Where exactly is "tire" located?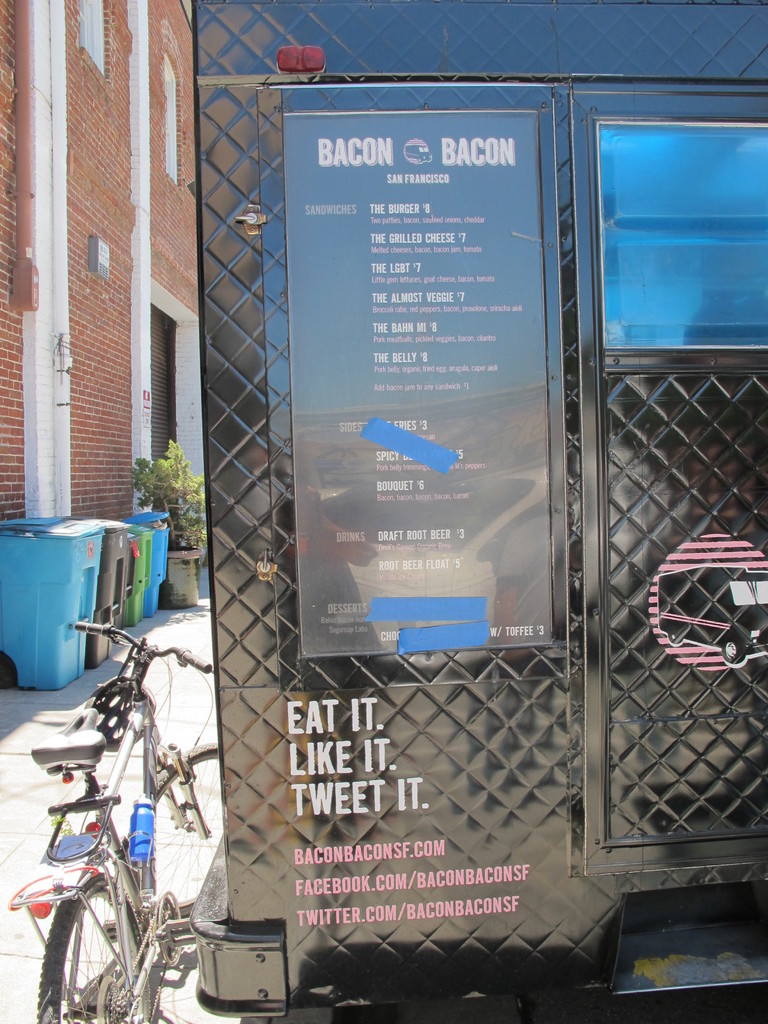
Its bounding box is bbox=[0, 650, 16, 689].
